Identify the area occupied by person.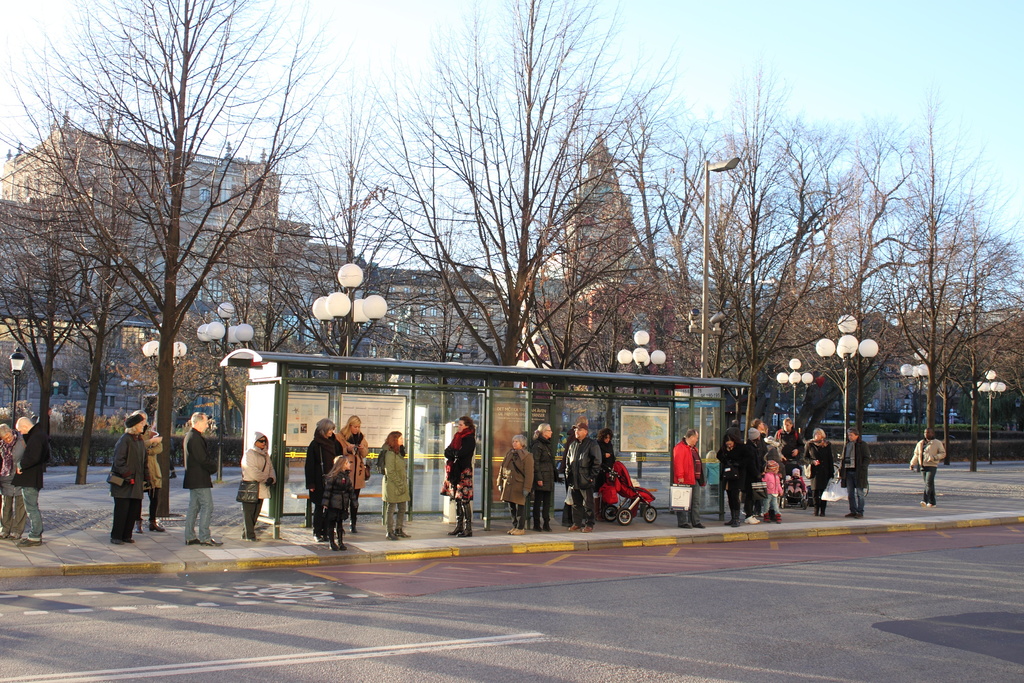
Area: region(380, 428, 407, 534).
